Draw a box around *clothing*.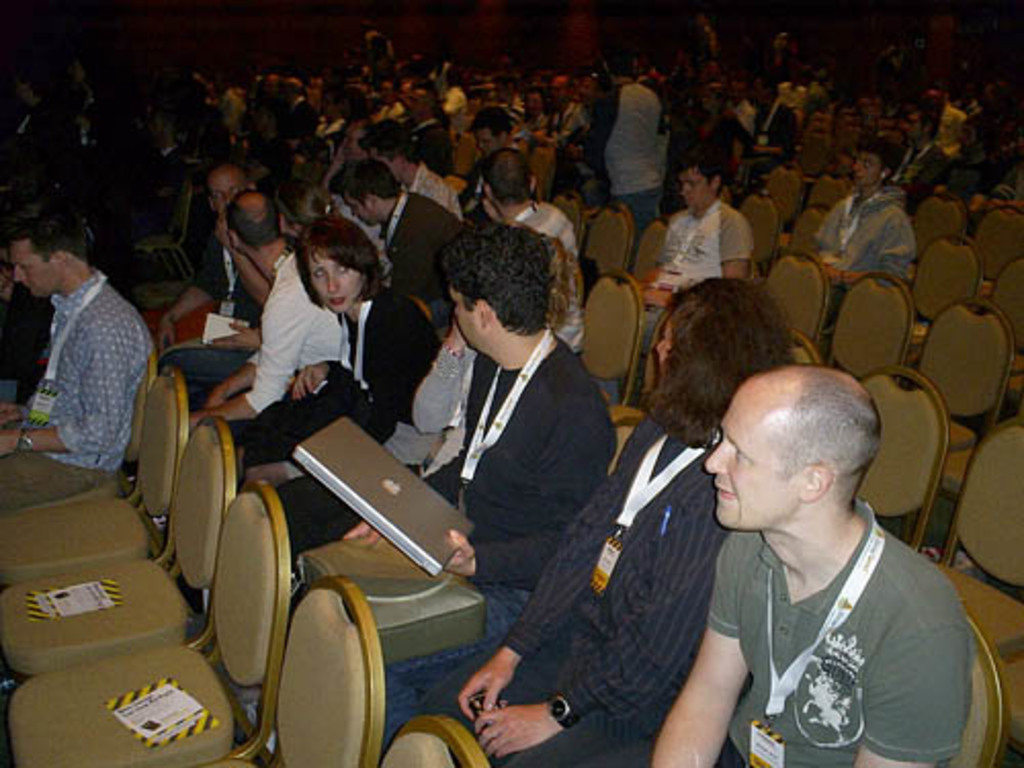
select_region(174, 250, 350, 414).
